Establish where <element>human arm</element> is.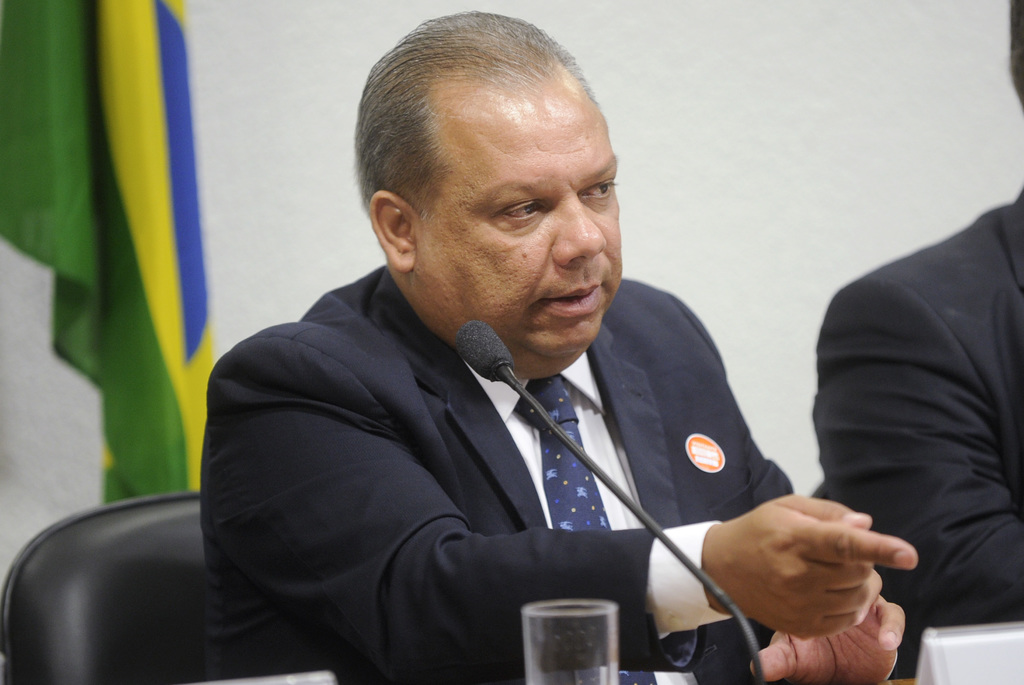
Established at 205:327:919:684.
